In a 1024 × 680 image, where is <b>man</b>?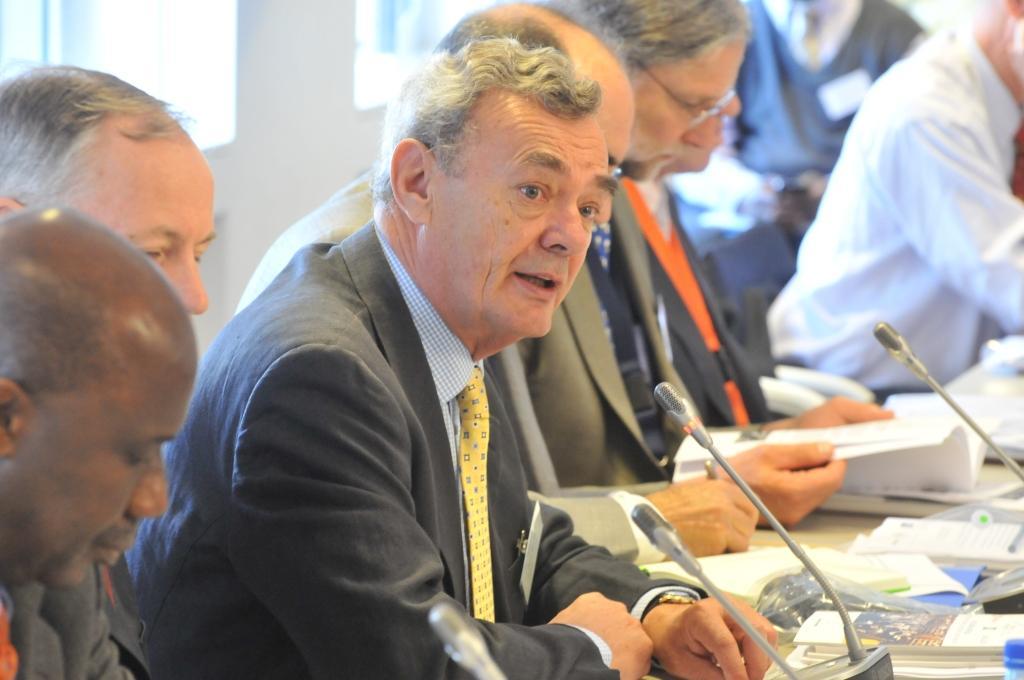
bbox=[764, 0, 1023, 403].
